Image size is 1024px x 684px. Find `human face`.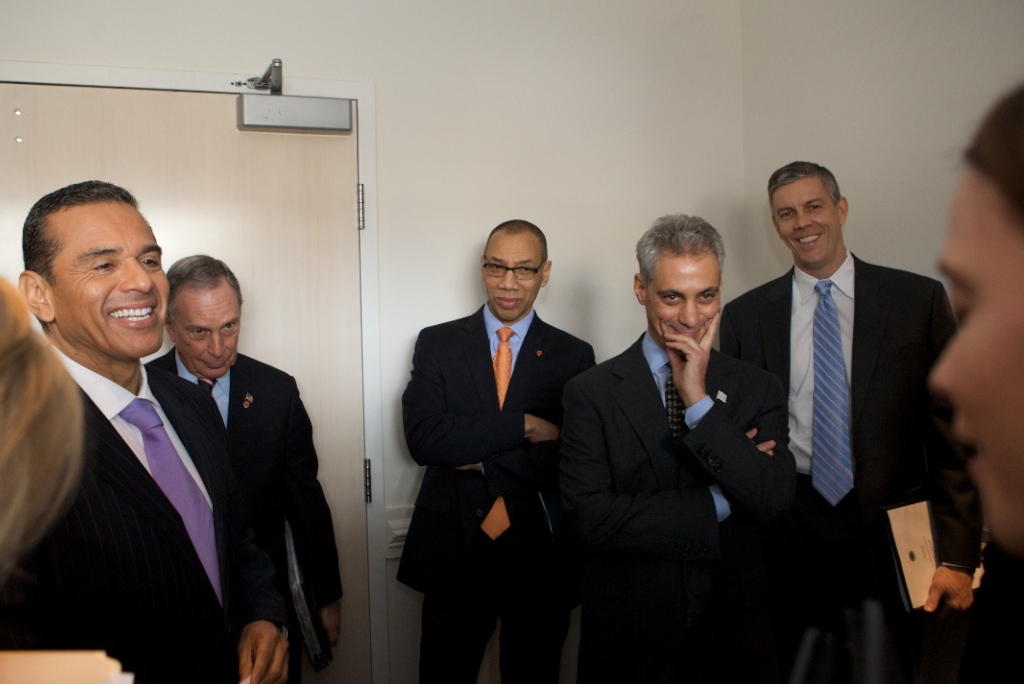
(480, 238, 544, 325).
